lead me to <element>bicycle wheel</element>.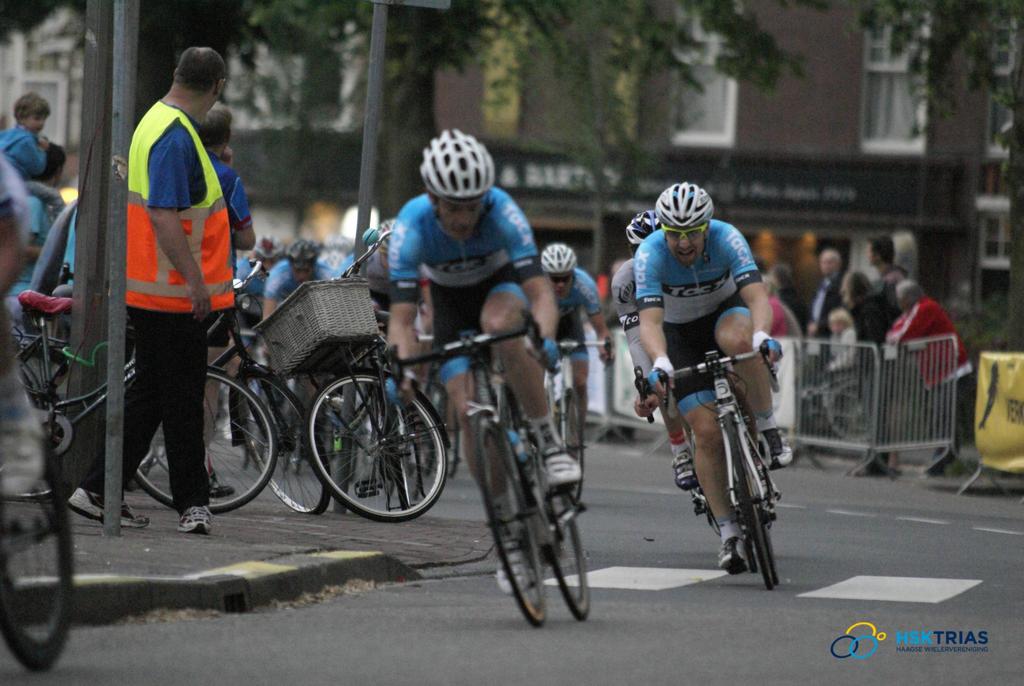
Lead to {"left": 560, "top": 389, "right": 582, "bottom": 499}.
